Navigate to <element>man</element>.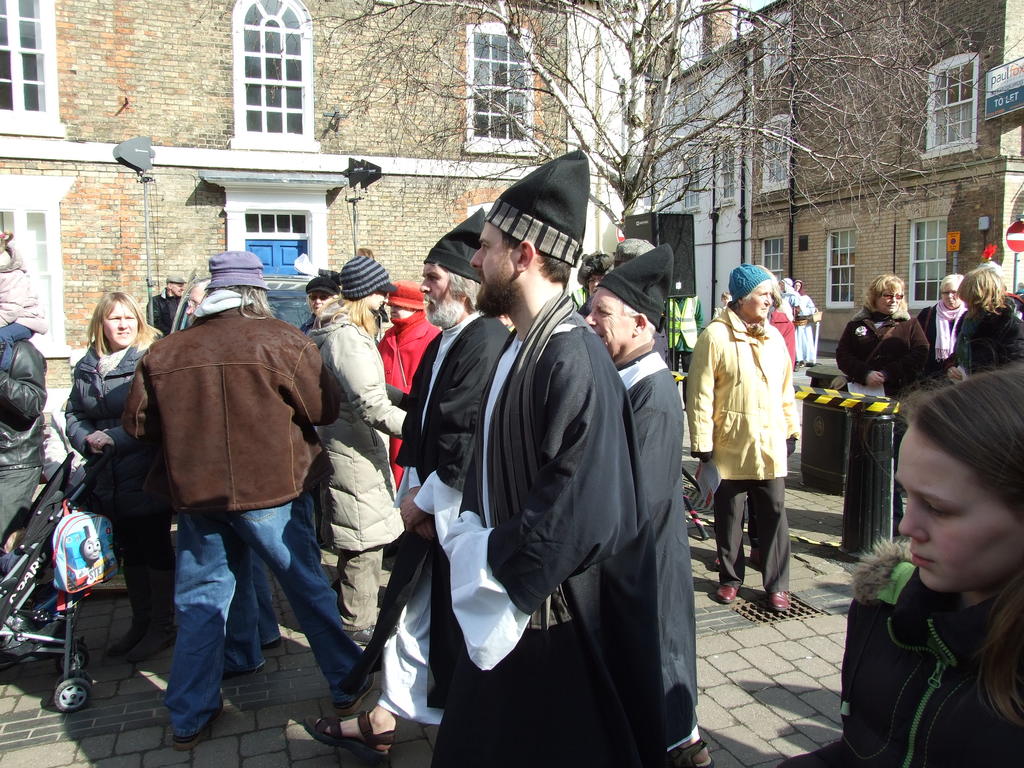
Navigation target: left=115, top=253, right=362, bottom=740.
